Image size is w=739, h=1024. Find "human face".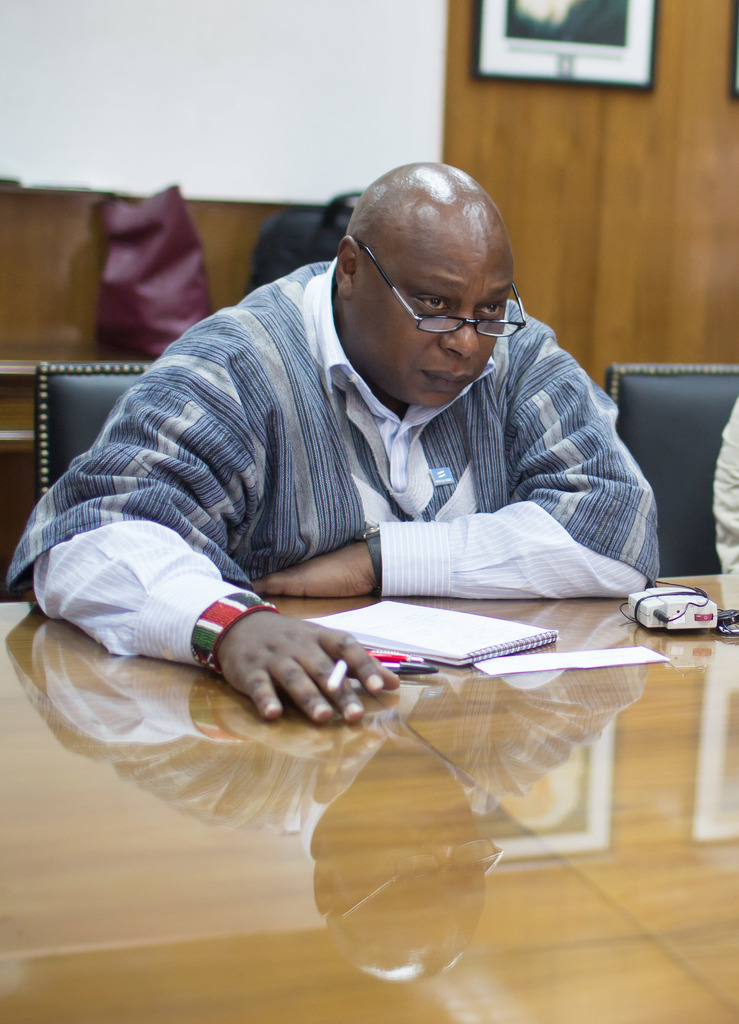
<bbox>350, 232, 514, 409</bbox>.
